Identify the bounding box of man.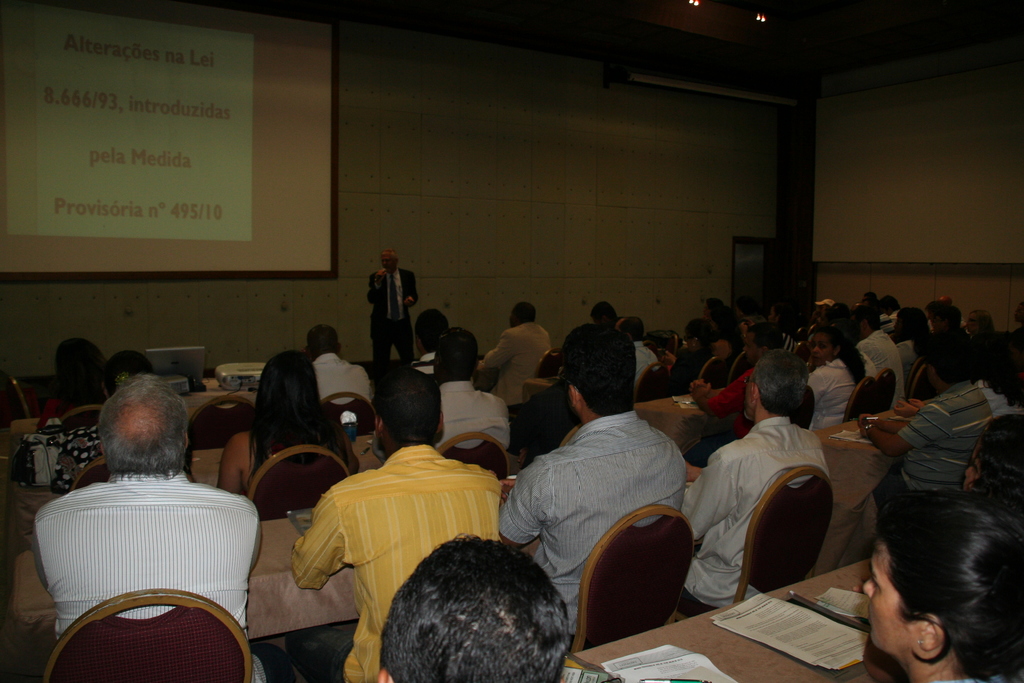
[left=831, top=344, right=988, bottom=524].
